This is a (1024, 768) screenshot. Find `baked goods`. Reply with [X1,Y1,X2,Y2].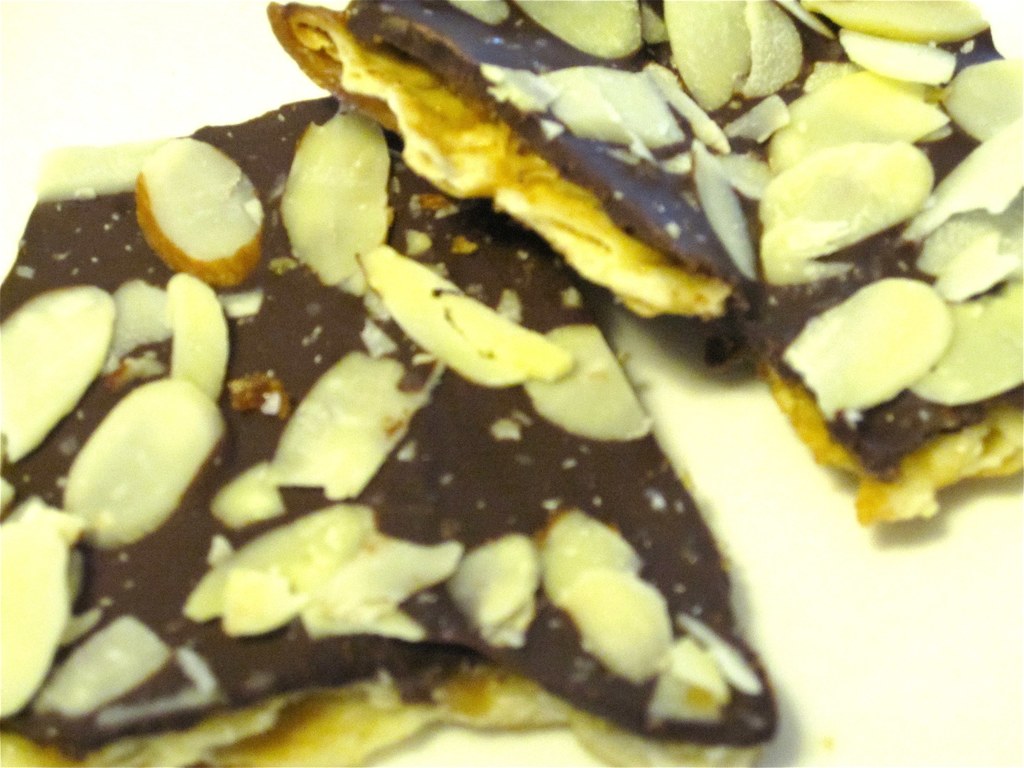
[262,0,1023,528].
